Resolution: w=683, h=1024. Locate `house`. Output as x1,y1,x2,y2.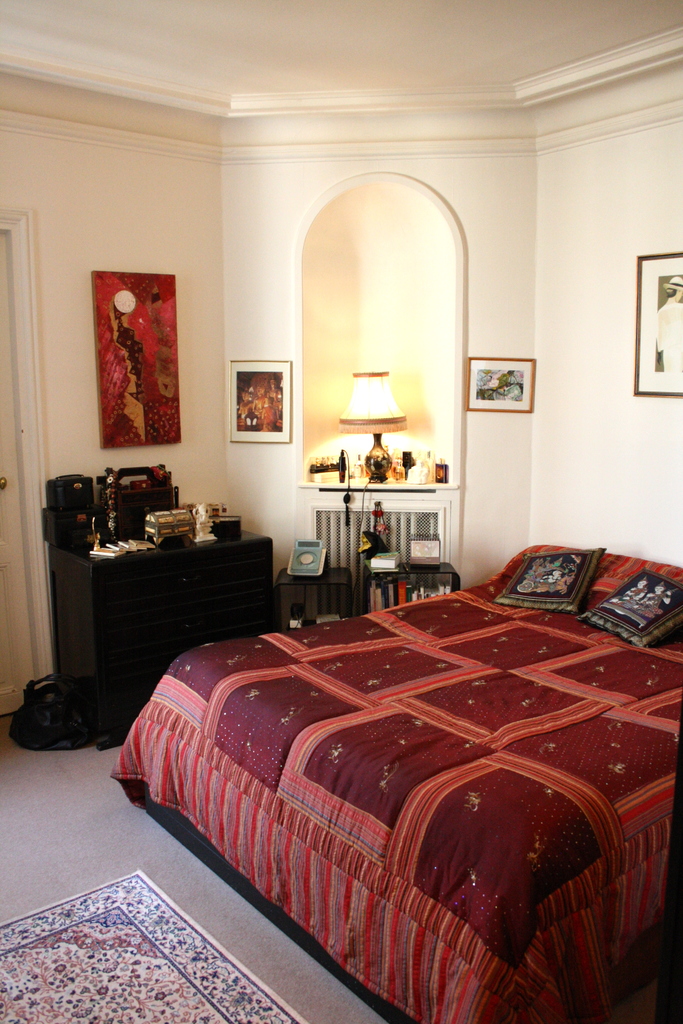
0,0,682,1023.
